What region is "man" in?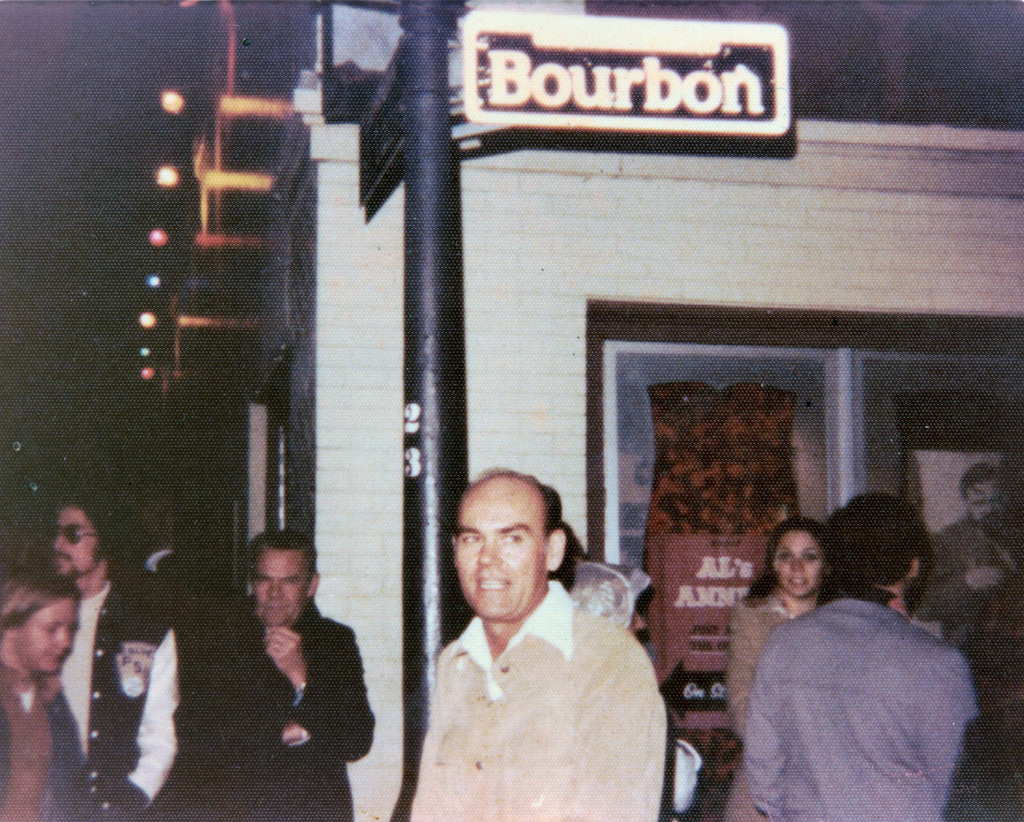
{"x1": 0, "y1": 577, "x2": 92, "y2": 821}.
